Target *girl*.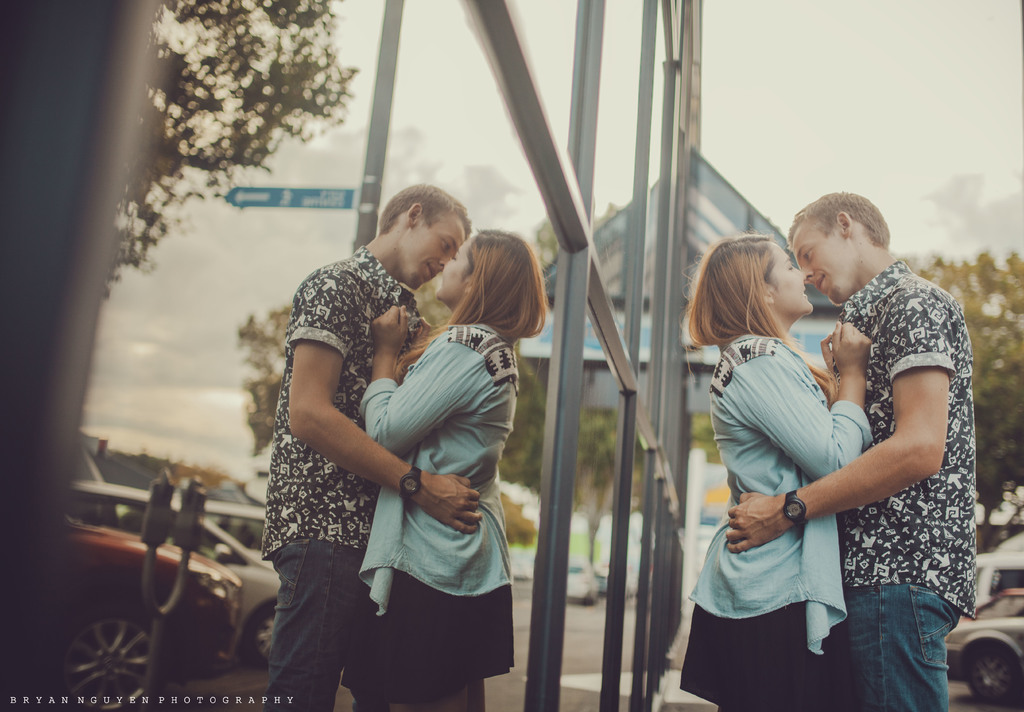
Target region: pyautogui.locateOnScreen(681, 231, 868, 711).
